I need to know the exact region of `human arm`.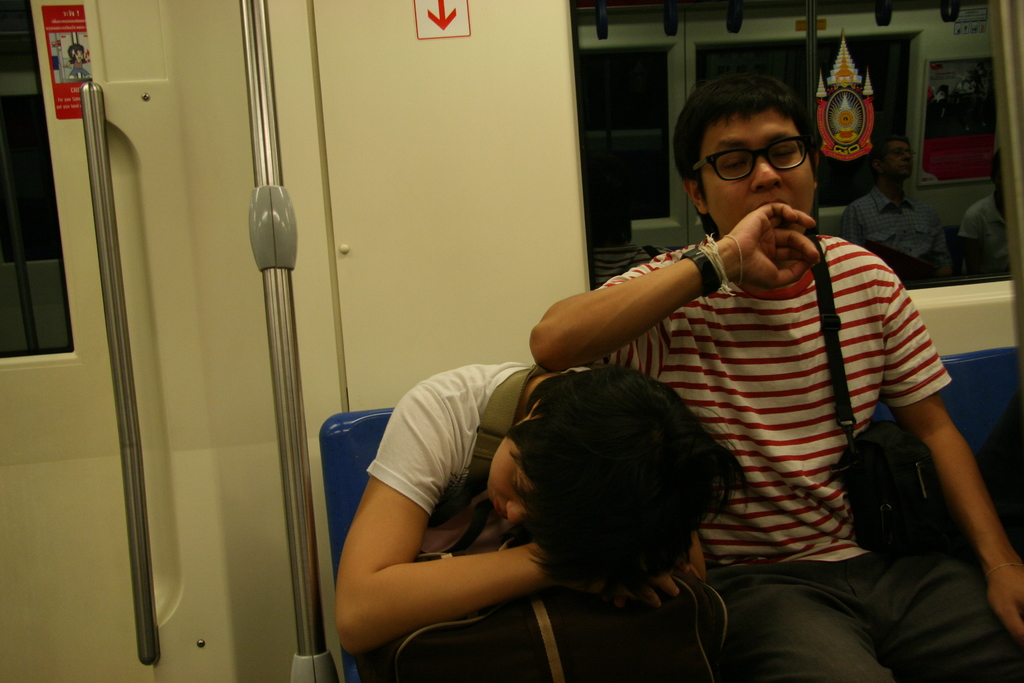
Region: rect(611, 525, 715, 609).
